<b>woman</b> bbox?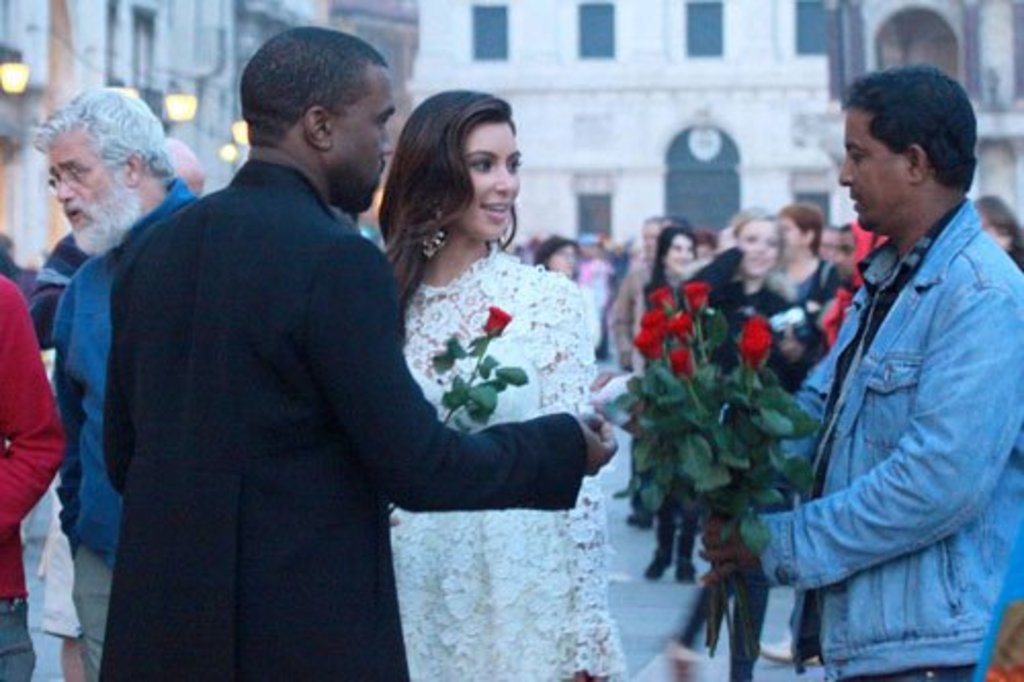
Rect(774, 199, 860, 324)
